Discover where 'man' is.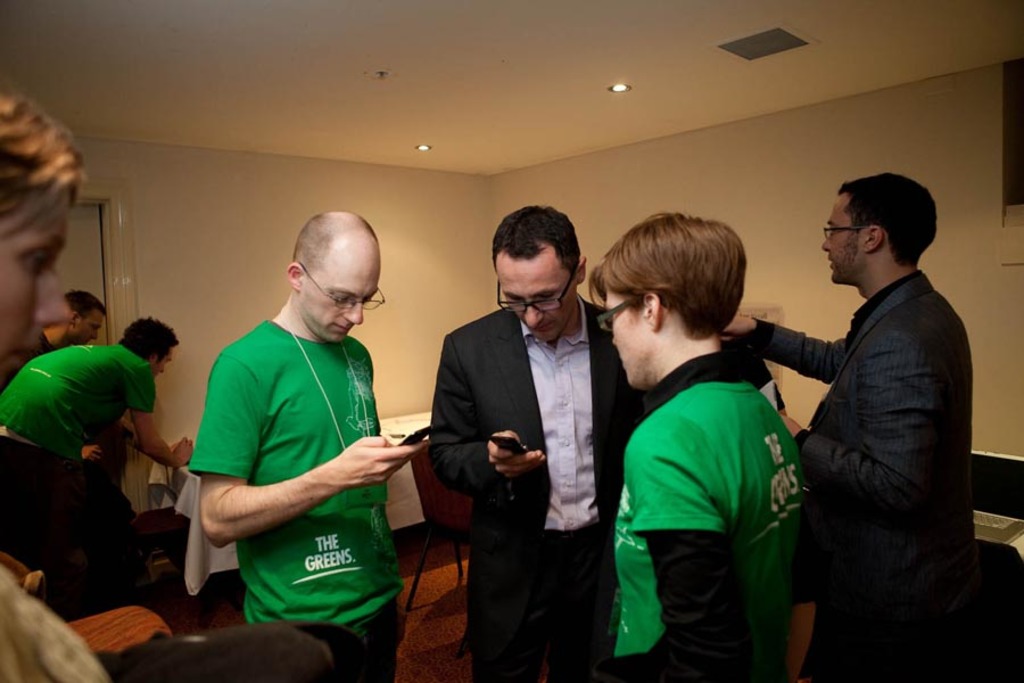
Discovered at <bbox>0, 312, 197, 617</bbox>.
